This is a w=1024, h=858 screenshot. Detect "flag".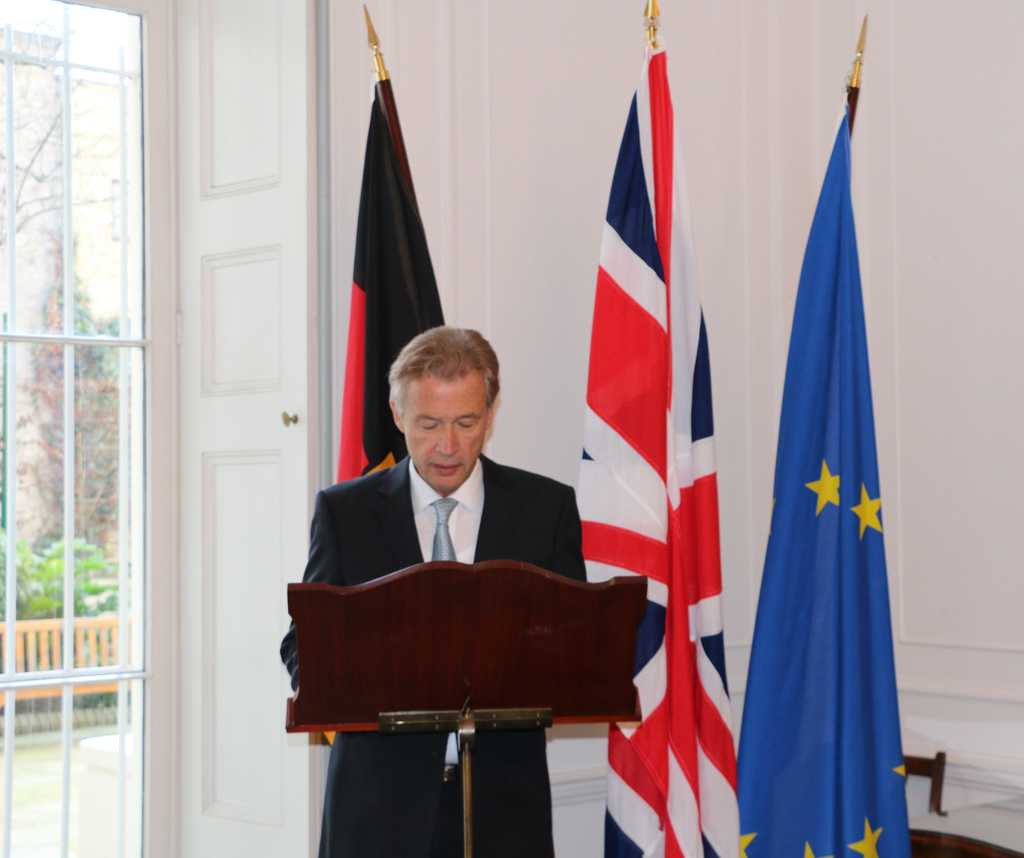
left=296, top=65, right=487, bottom=857.
